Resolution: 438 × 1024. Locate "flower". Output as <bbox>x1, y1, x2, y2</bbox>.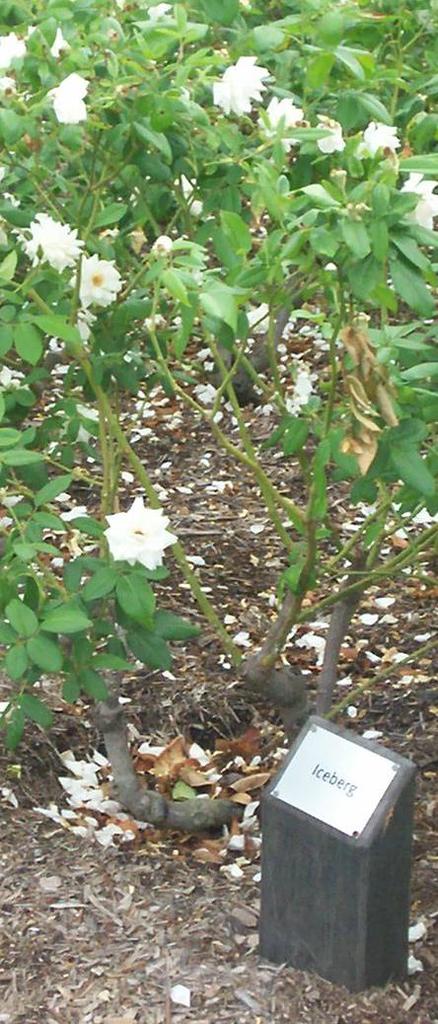
<bbox>255, 96, 305, 154</bbox>.
